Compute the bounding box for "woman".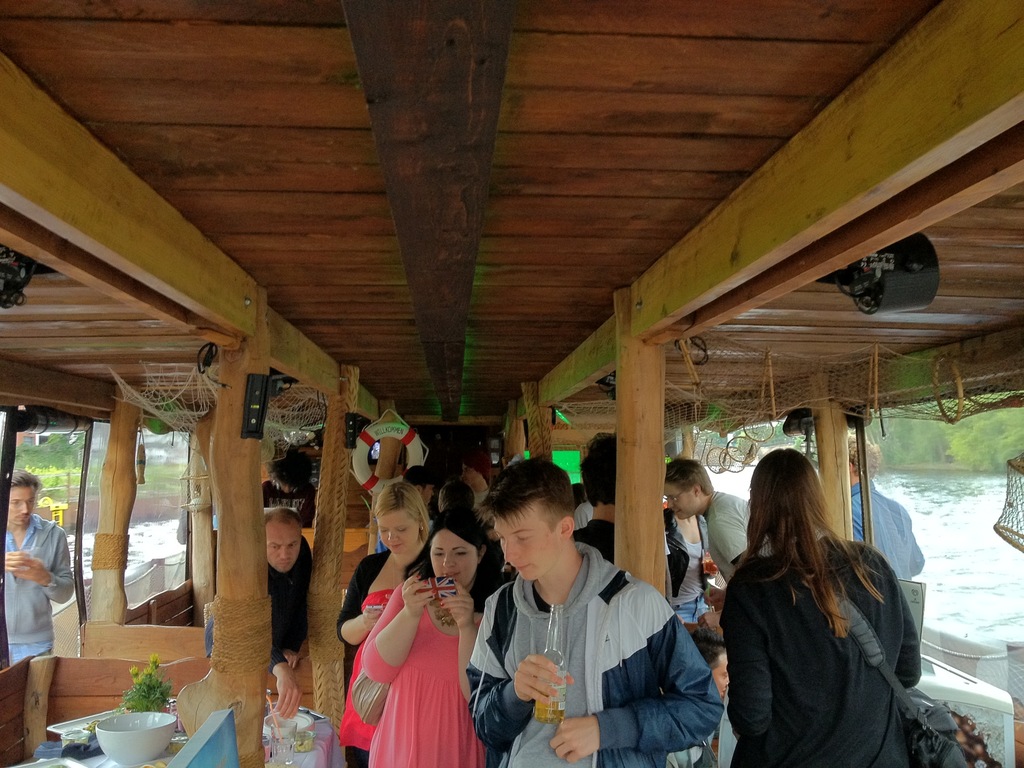
(left=349, top=506, right=509, bottom=767).
